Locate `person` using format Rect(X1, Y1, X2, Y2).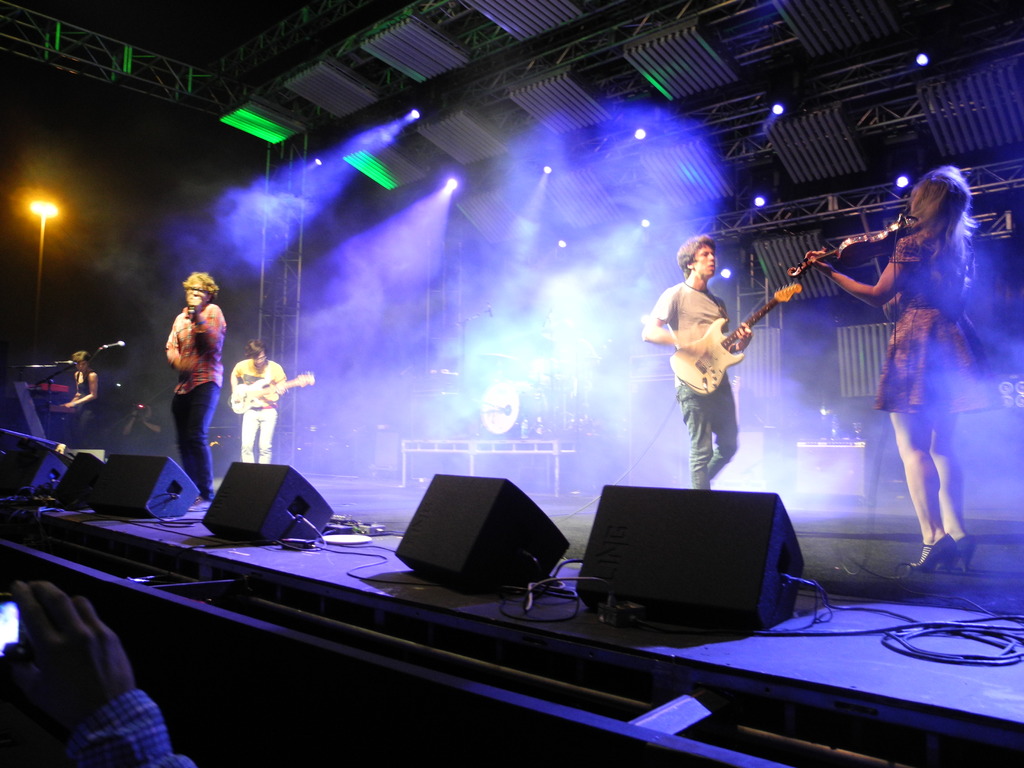
Rect(643, 236, 751, 491).
